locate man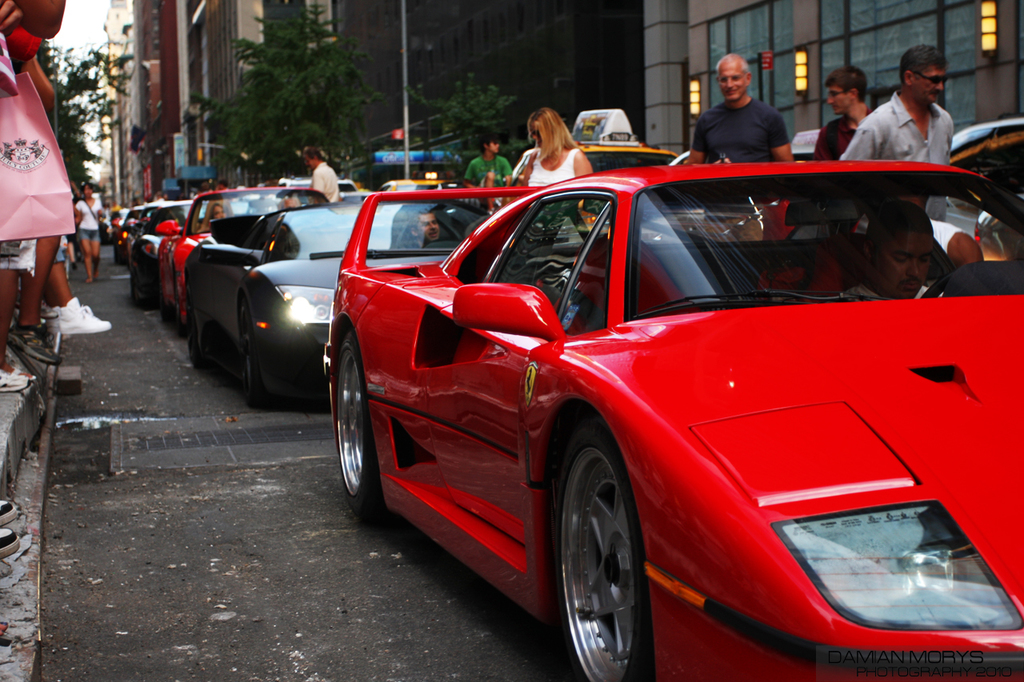
detection(214, 177, 230, 189)
